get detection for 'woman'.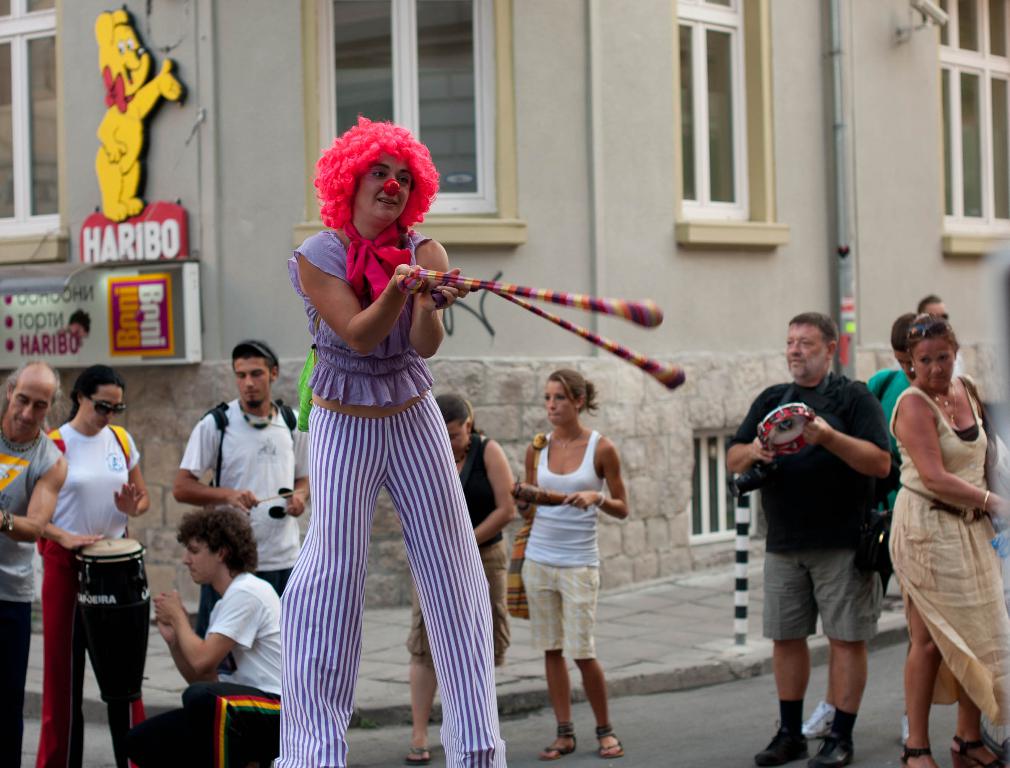
Detection: x1=884, y1=317, x2=1009, y2=767.
